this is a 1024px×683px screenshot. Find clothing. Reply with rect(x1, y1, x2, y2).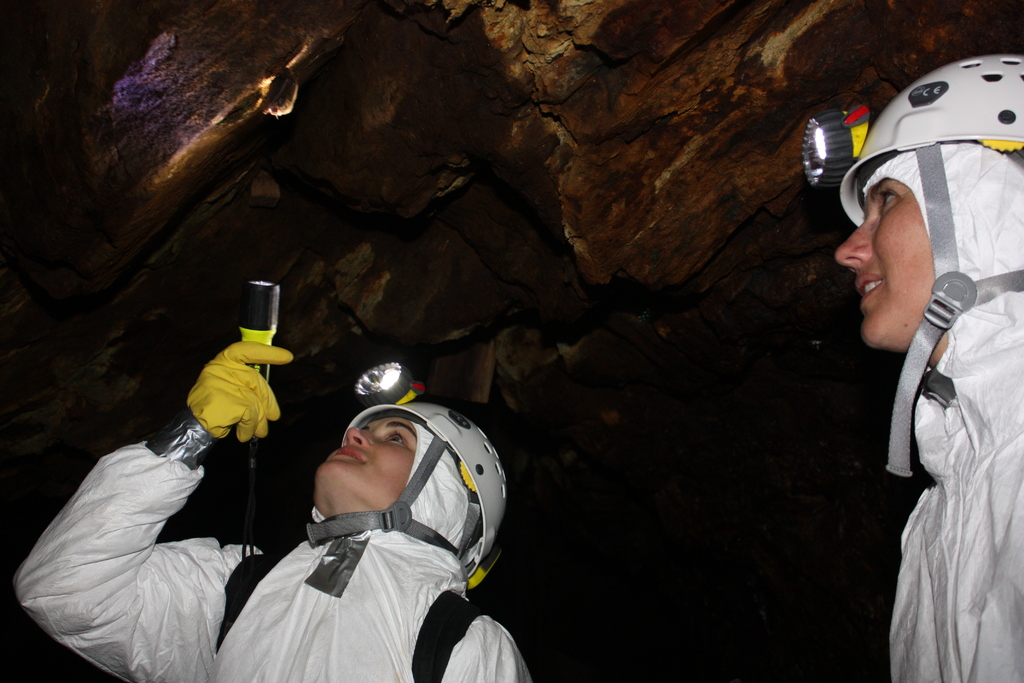
rect(11, 339, 527, 682).
